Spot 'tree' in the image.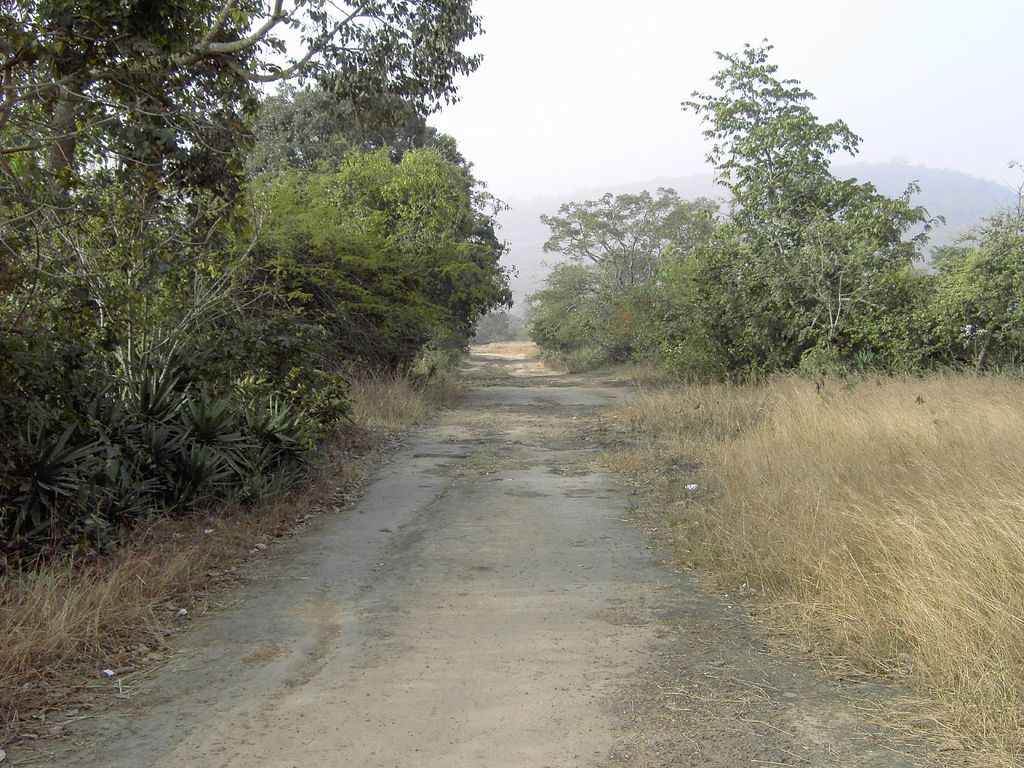
'tree' found at region(511, 184, 726, 371).
